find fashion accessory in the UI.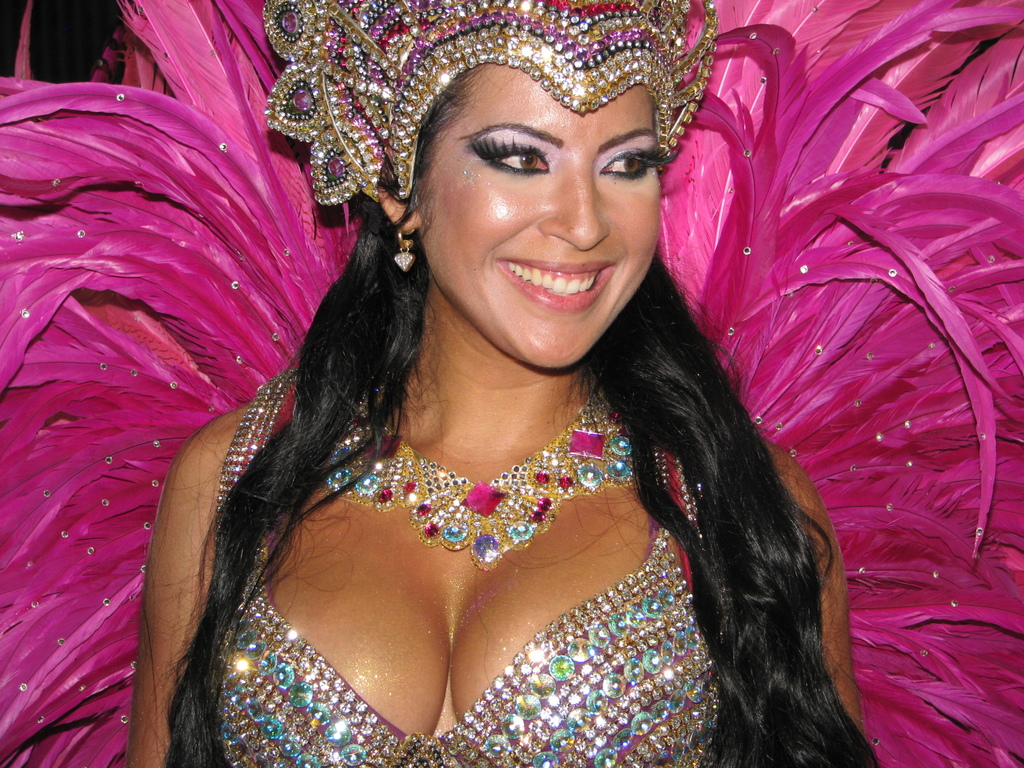
UI element at select_region(260, 1, 711, 207).
